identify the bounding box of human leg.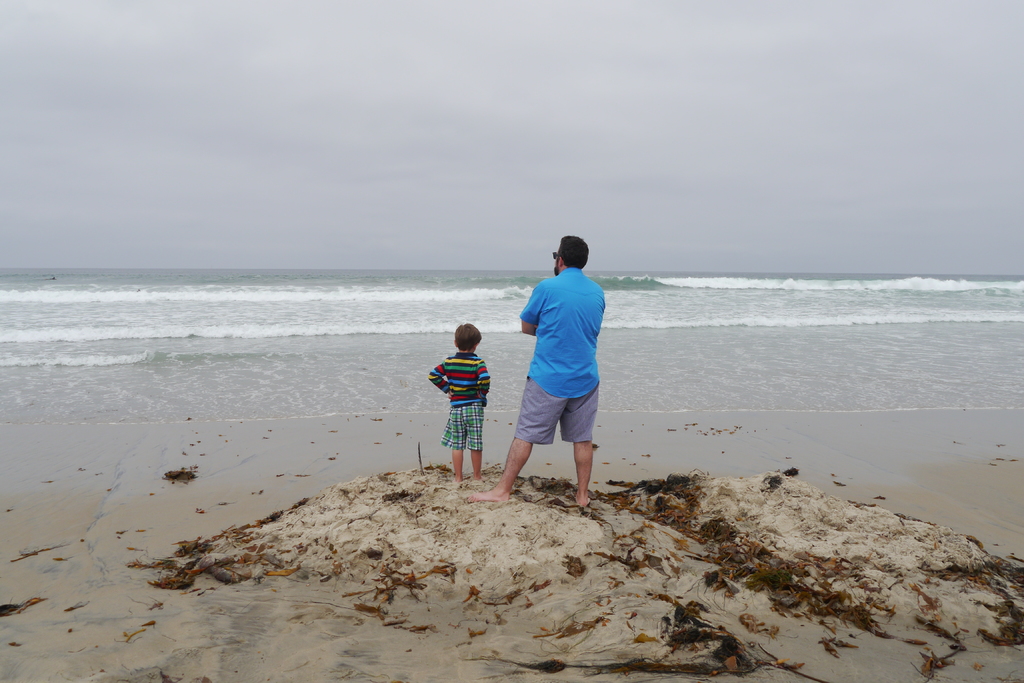
pyautogui.locateOnScreen(458, 404, 484, 483).
